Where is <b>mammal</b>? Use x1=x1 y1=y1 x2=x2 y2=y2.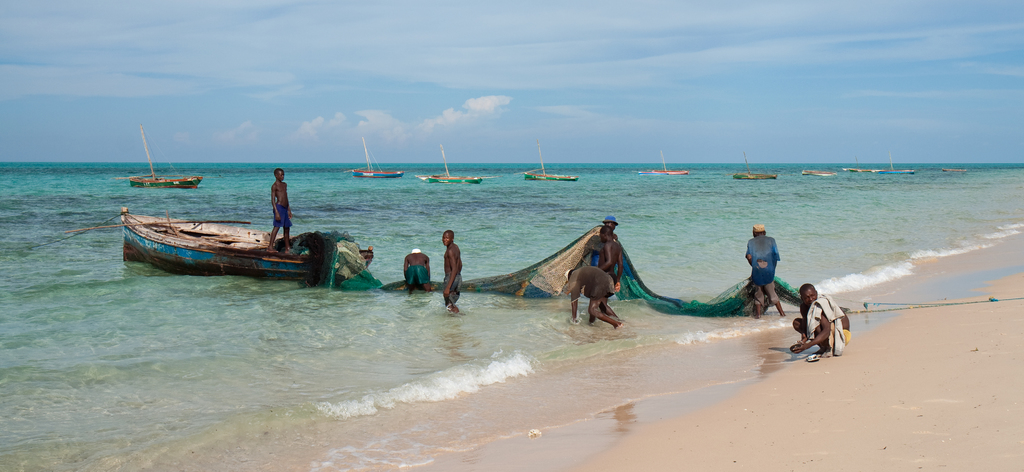
x1=563 y1=266 x2=620 y2=327.
